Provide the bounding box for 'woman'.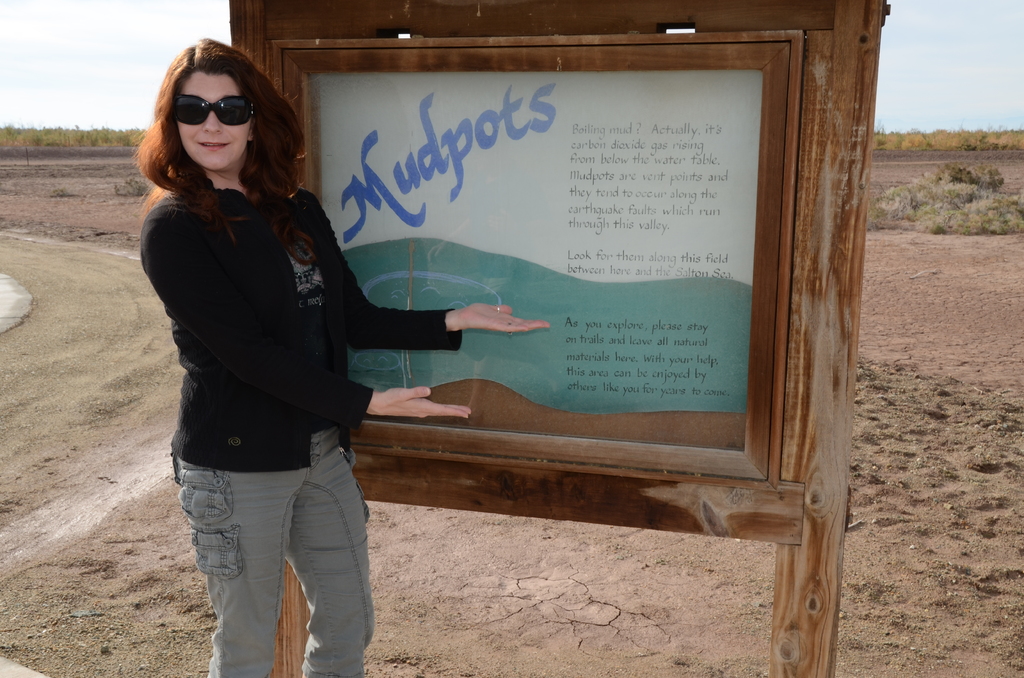
[left=132, top=36, right=549, bottom=677].
